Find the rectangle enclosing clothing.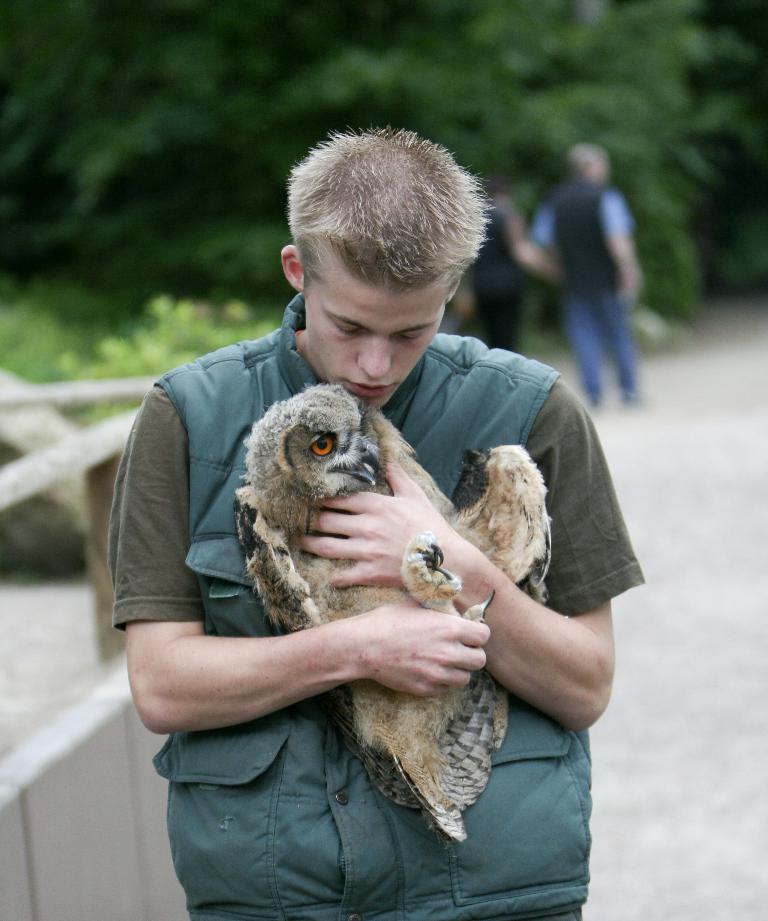
<region>462, 199, 520, 354</region>.
